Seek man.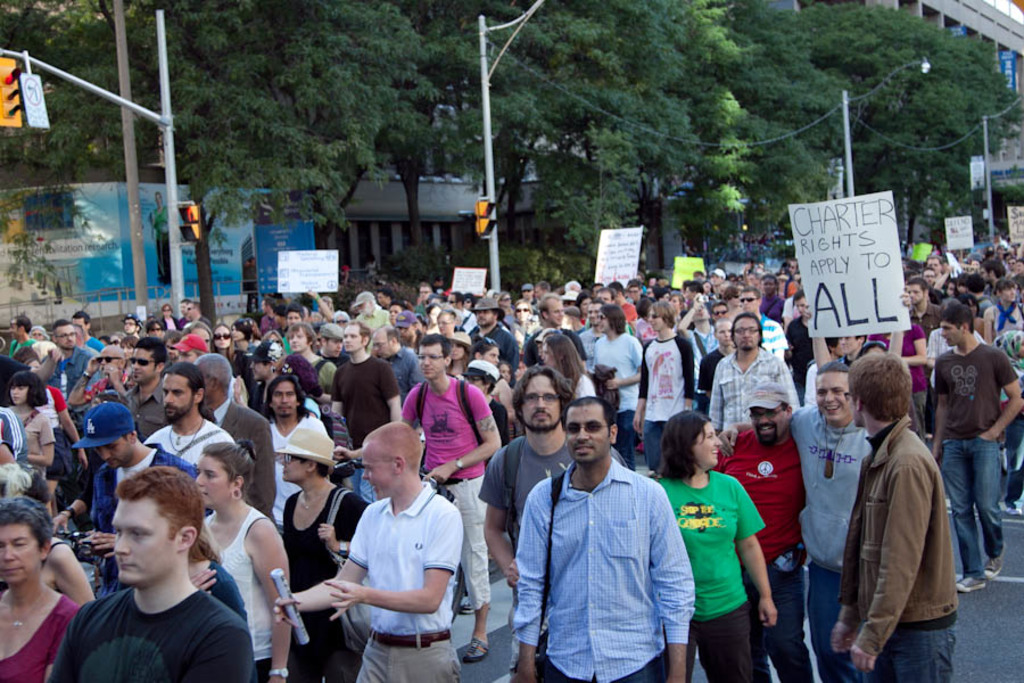
BBox(177, 298, 191, 328).
